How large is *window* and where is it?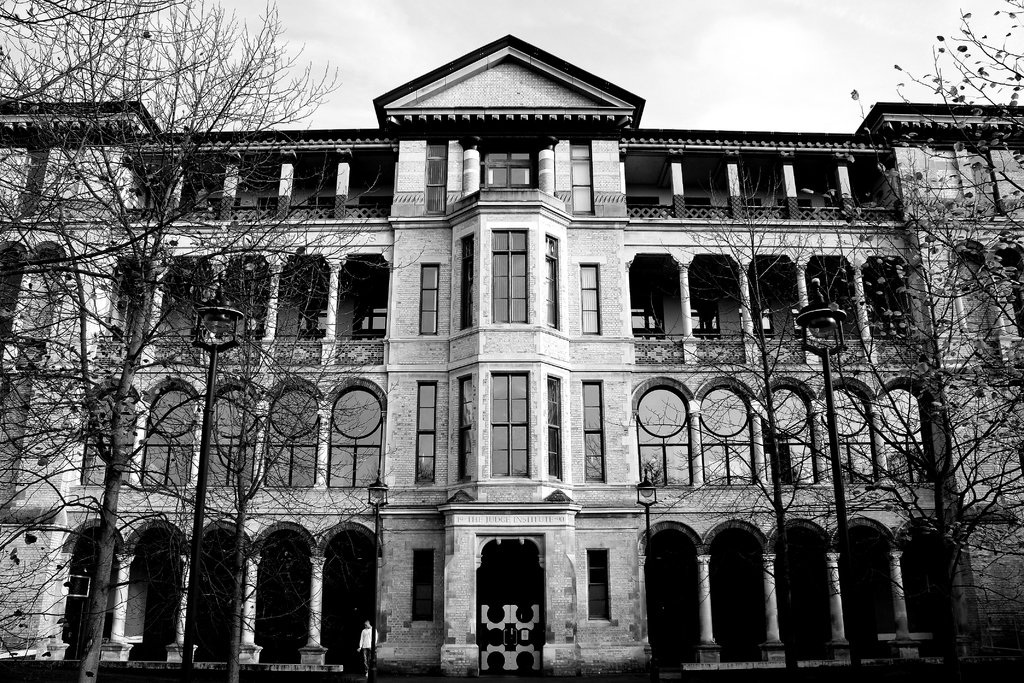
Bounding box: 580,259,601,331.
